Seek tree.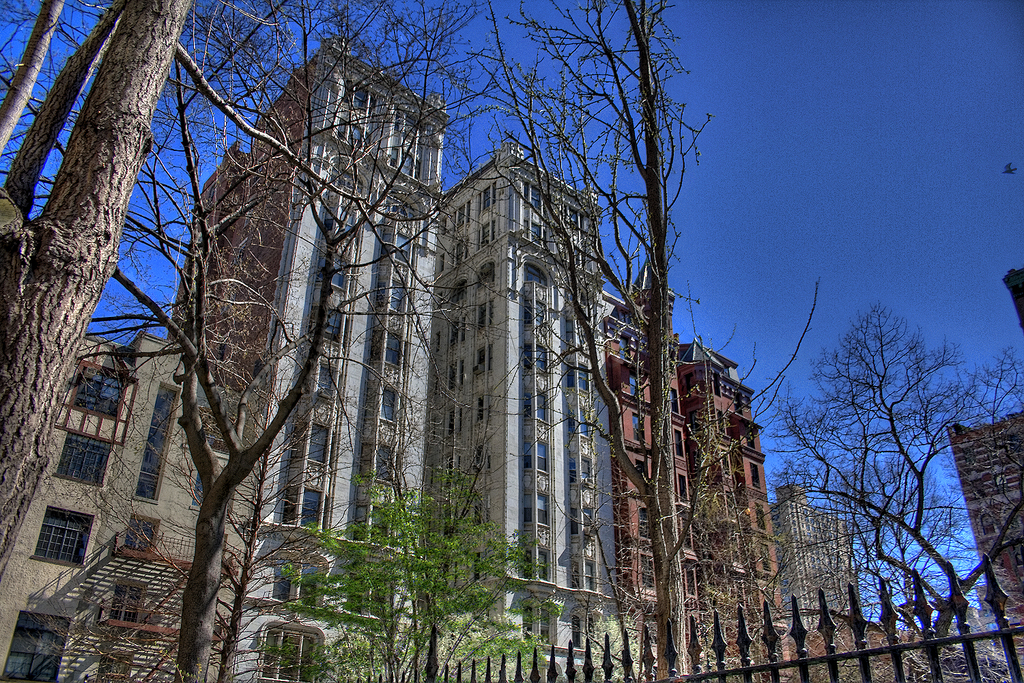
[x1=760, y1=294, x2=1023, y2=678].
